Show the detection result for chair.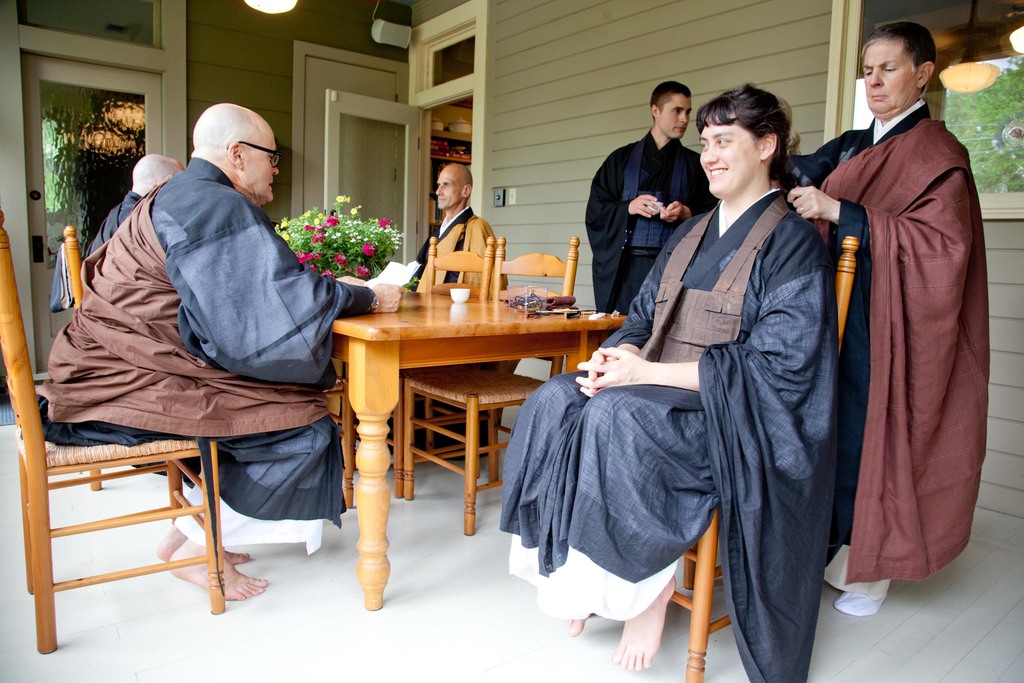
box=[665, 236, 860, 682].
